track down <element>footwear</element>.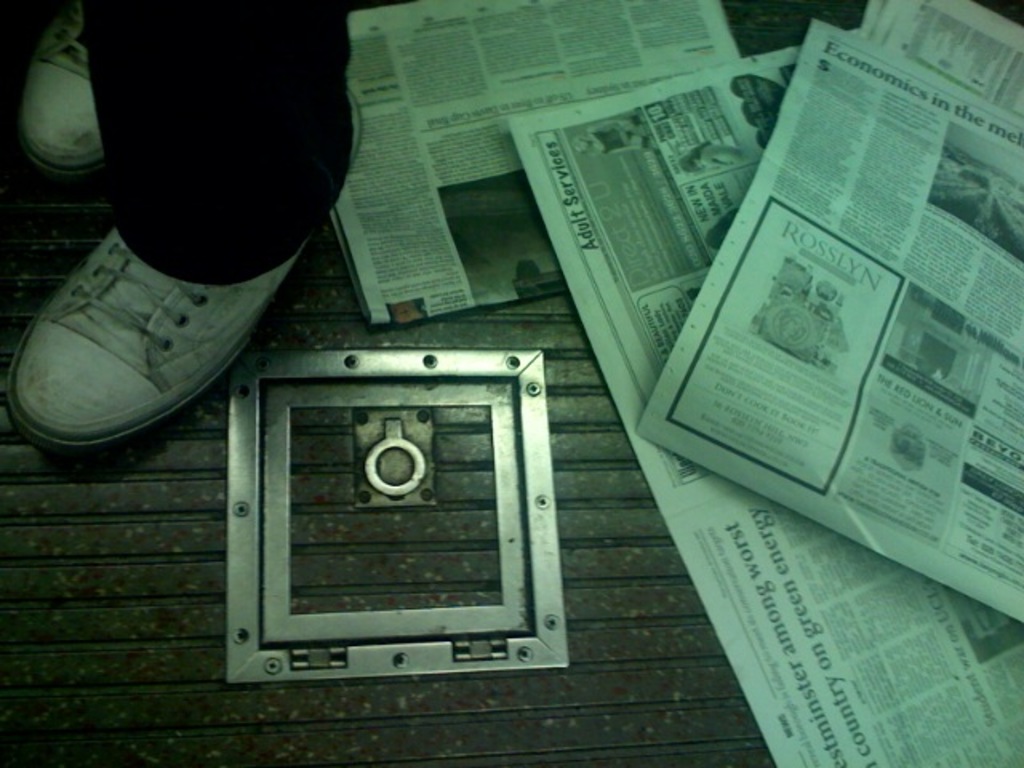
Tracked to detection(3, 90, 371, 445).
